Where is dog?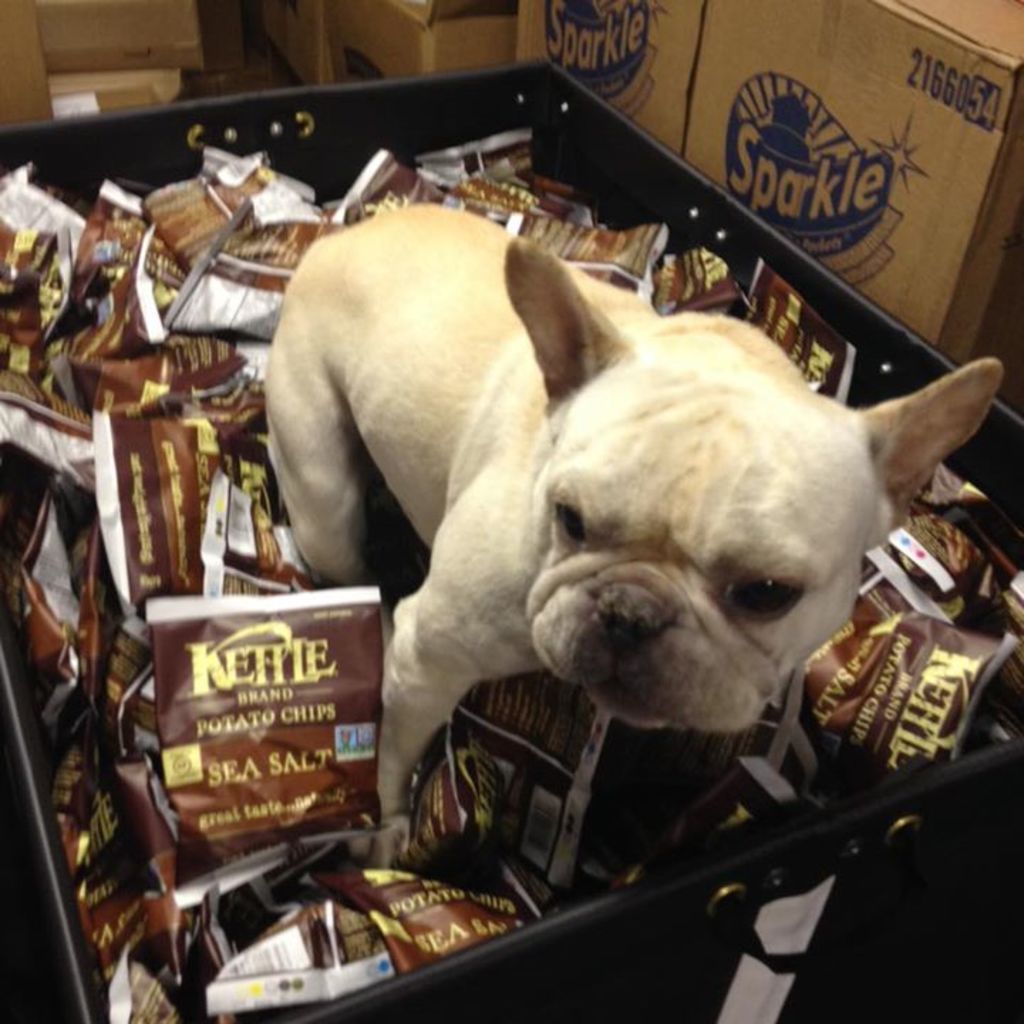
locate(263, 196, 1006, 858).
